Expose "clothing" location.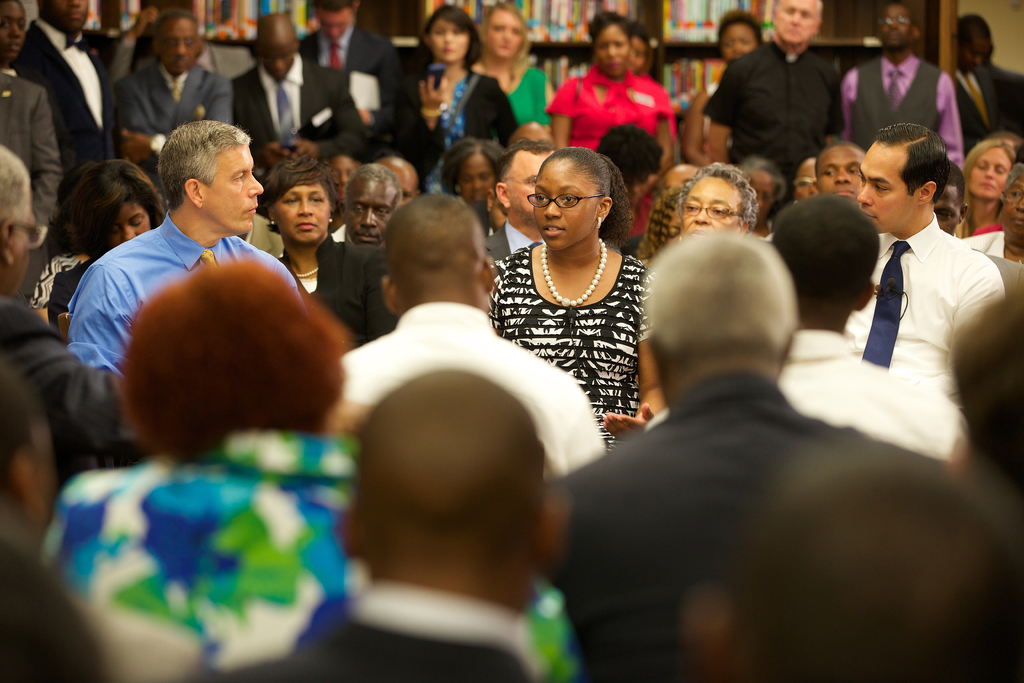
Exposed at rect(22, 21, 114, 218).
